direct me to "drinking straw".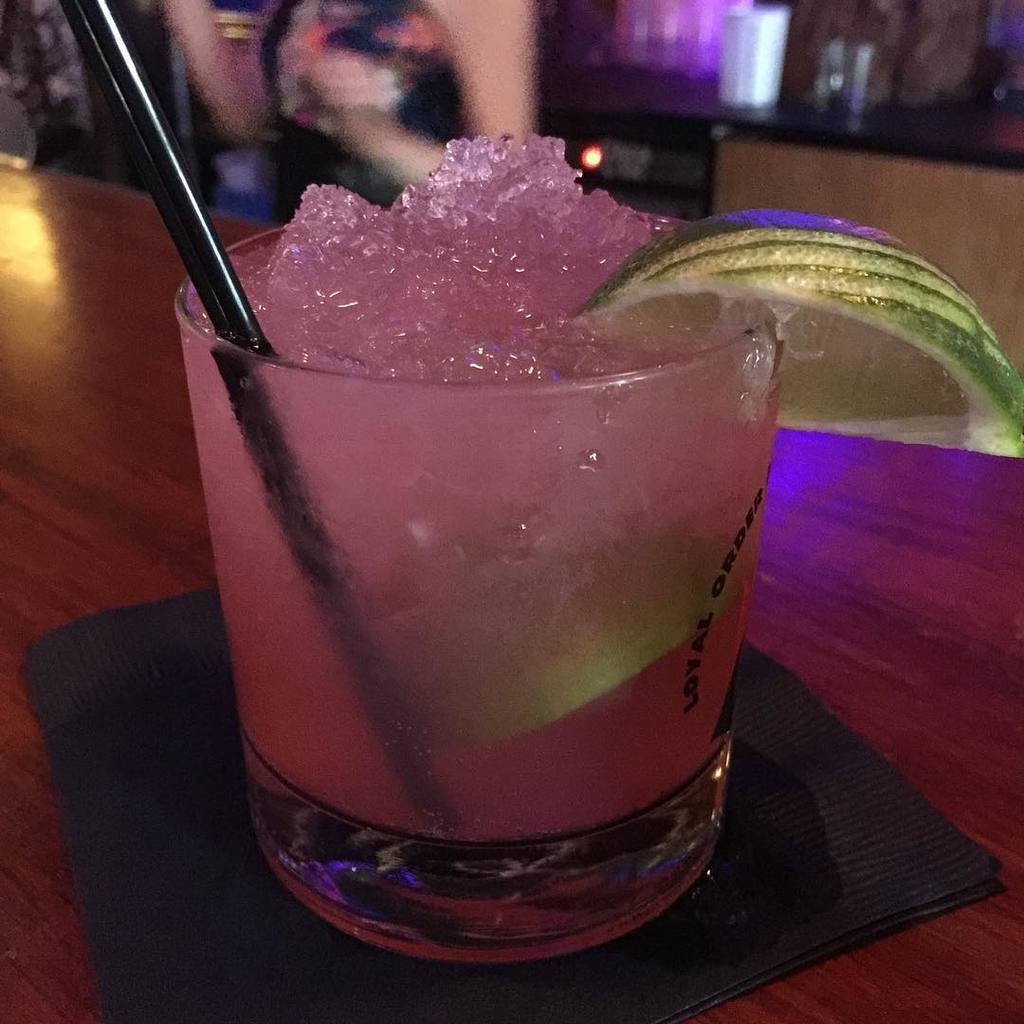
Direction: BBox(53, 0, 463, 827).
